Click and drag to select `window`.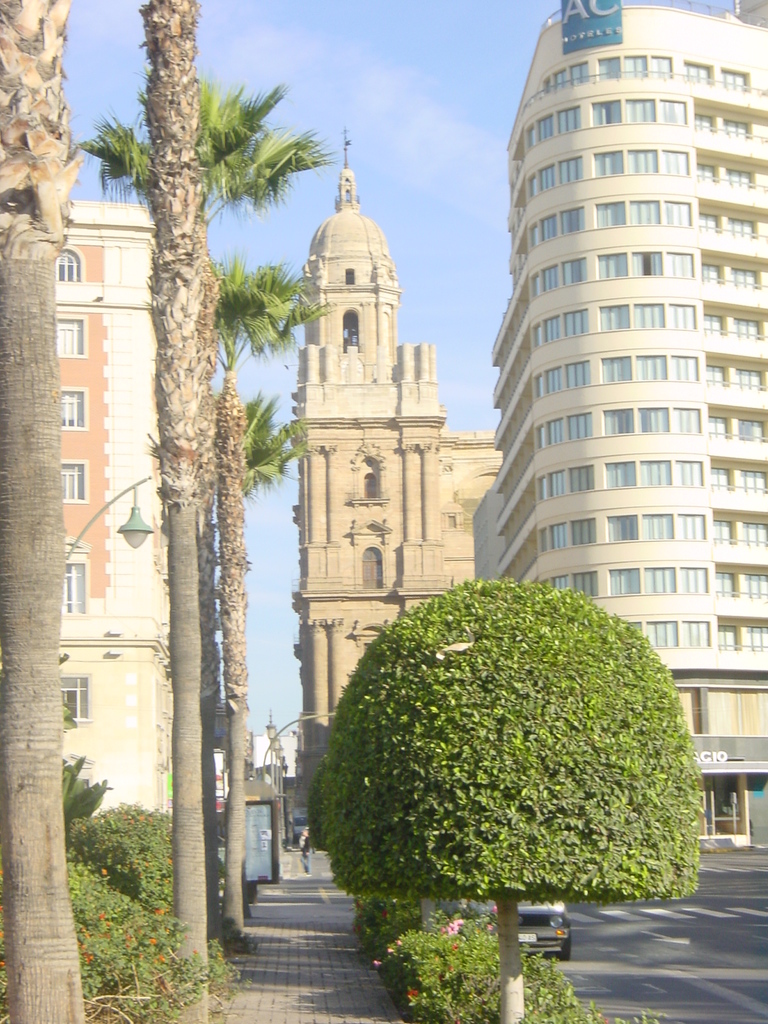
Selection: (x1=608, y1=566, x2=637, y2=596).
